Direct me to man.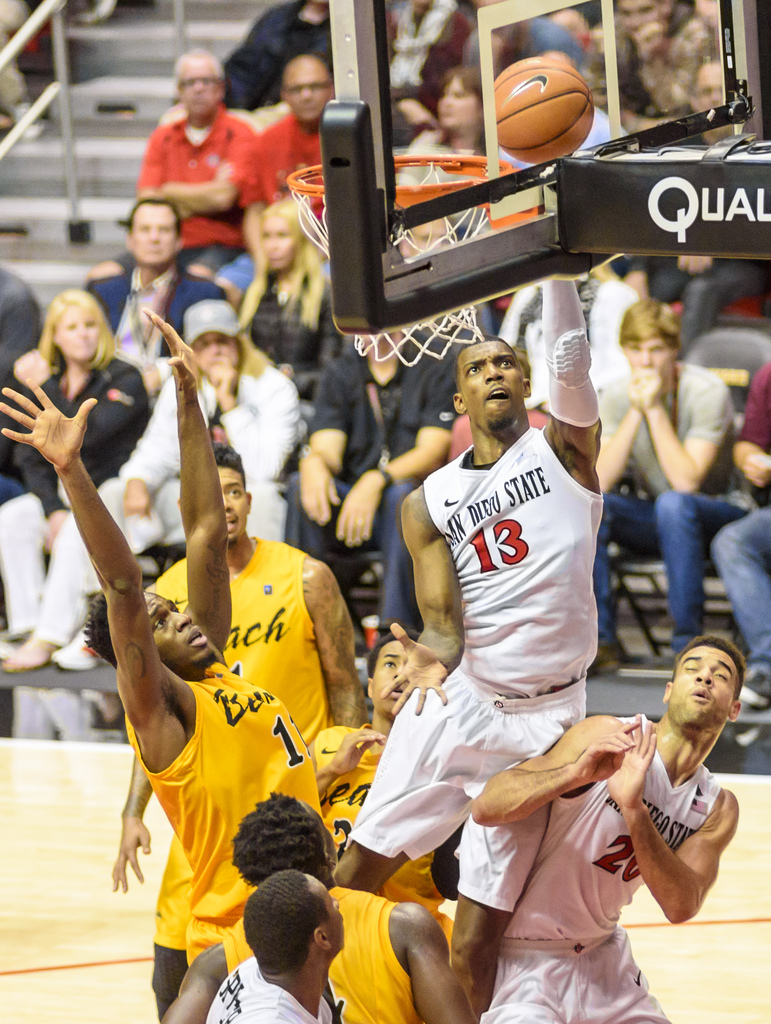
Direction: [x1=0, y1=267, x2=41, y2=417].
